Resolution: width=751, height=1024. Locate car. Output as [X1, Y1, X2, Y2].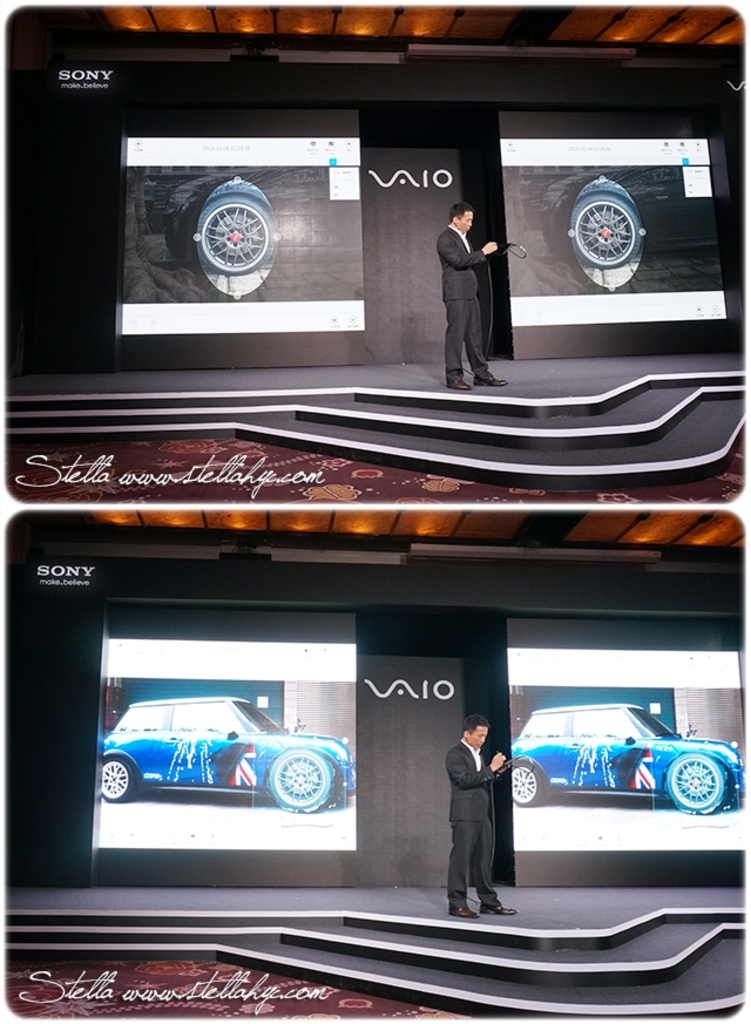
[163, 169, 365, 272].
